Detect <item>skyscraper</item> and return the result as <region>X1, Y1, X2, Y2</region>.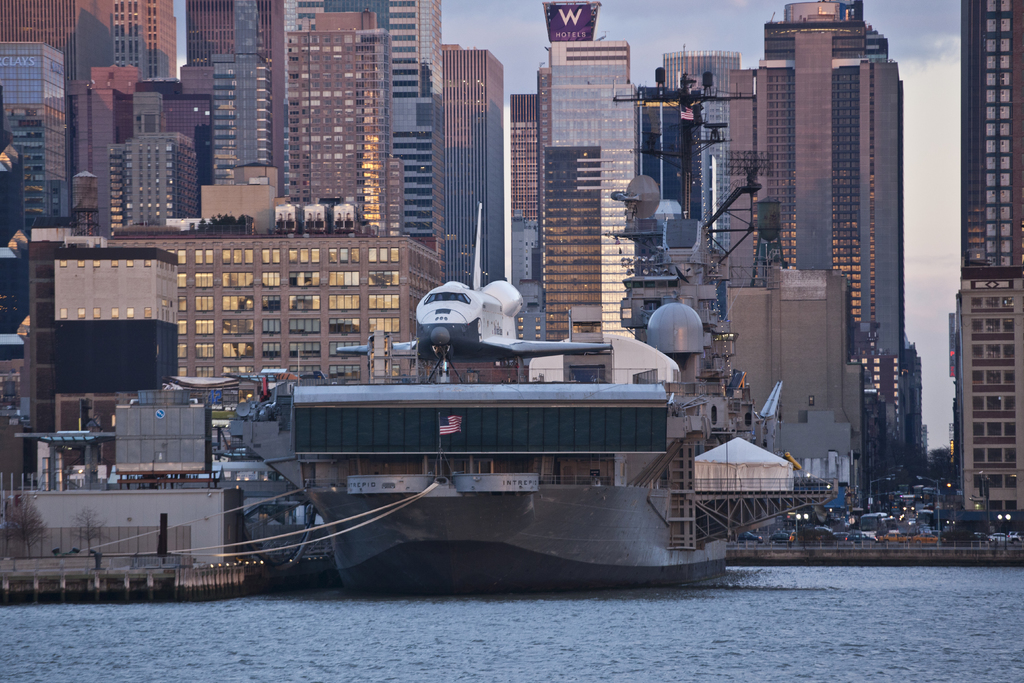
<region>495, 35, 660, 344</region>.
